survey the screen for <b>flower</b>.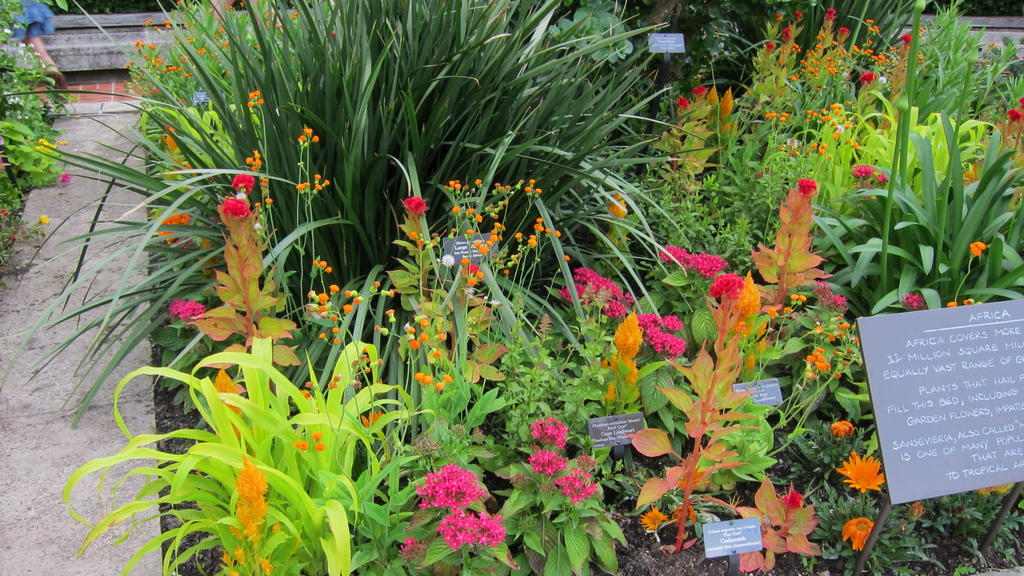
Survey found: crop(706, 273, 746, 303).
